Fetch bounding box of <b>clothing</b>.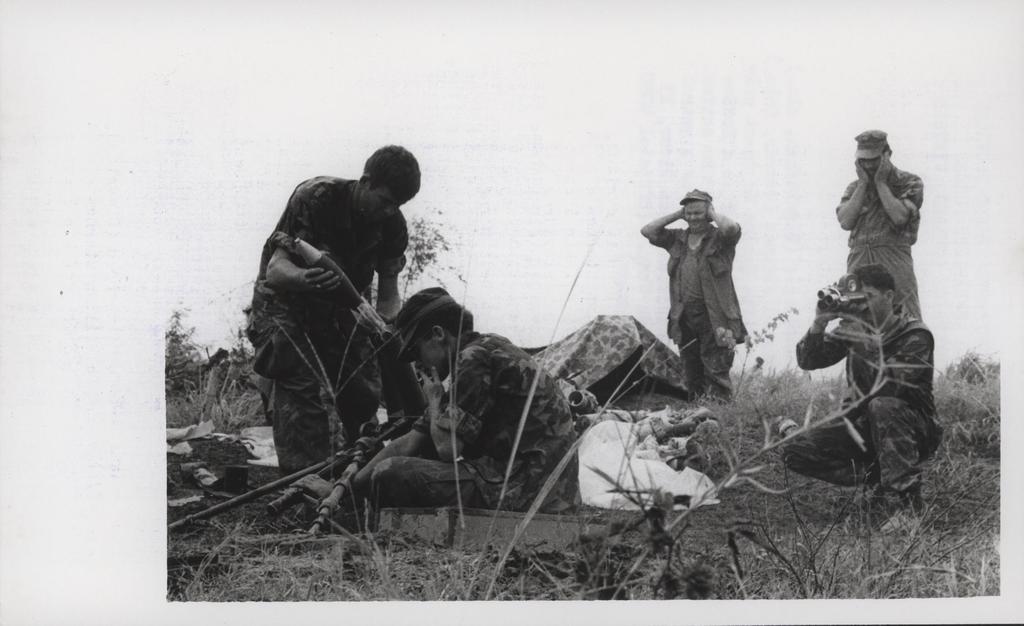
Bbox: 650/218/755/408.
